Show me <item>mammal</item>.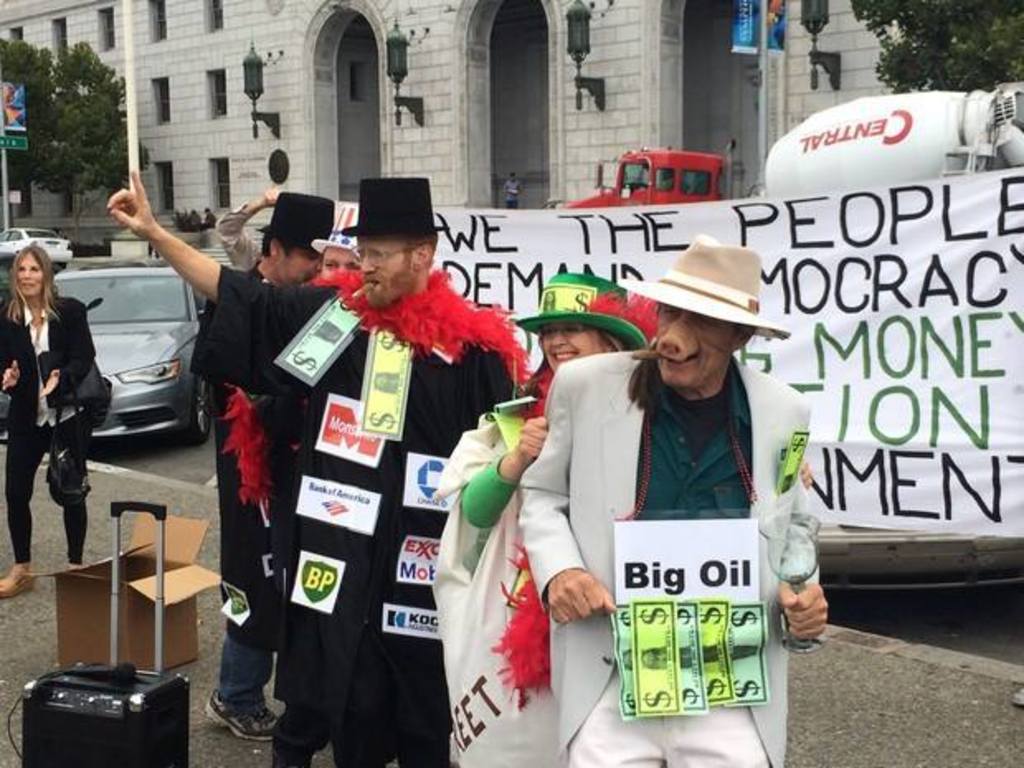
<item>mammal</item> is here: <region>457, 266, 664, 766</region>.
